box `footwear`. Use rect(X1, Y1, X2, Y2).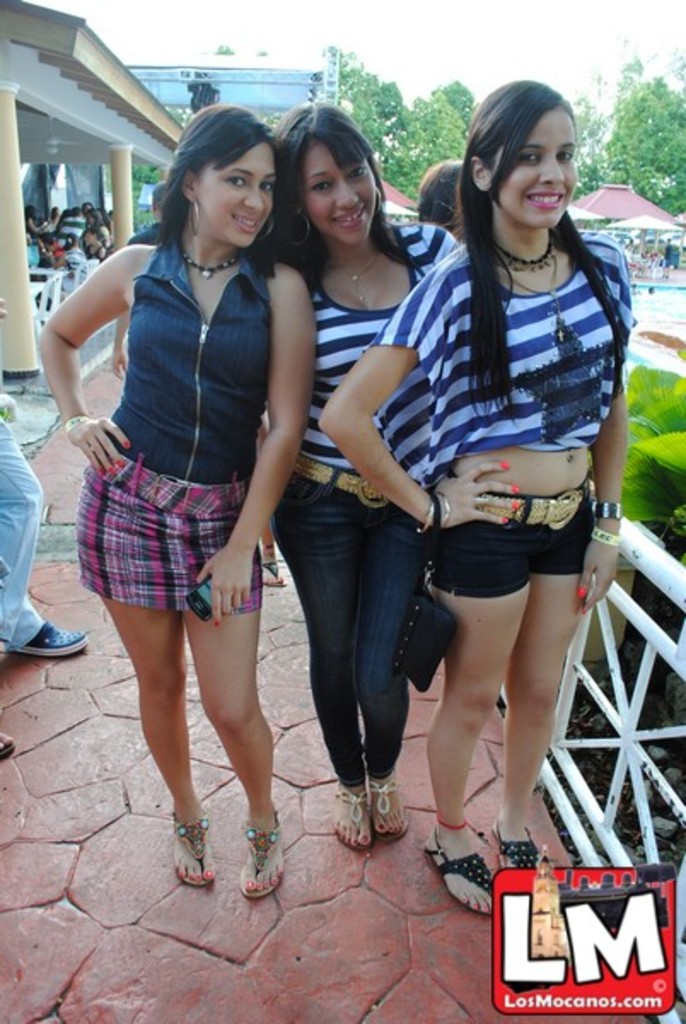
rect(169, 809, 215, 891).
